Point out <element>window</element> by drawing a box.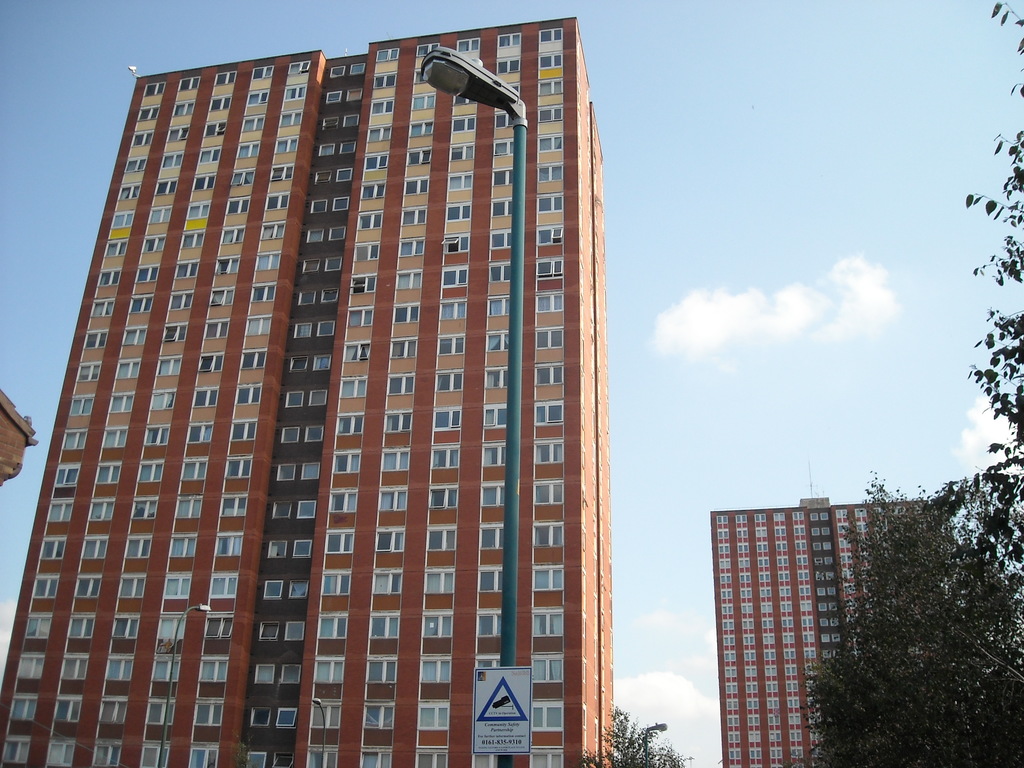
x1=90 y1=302 x2=115 y2=317.
